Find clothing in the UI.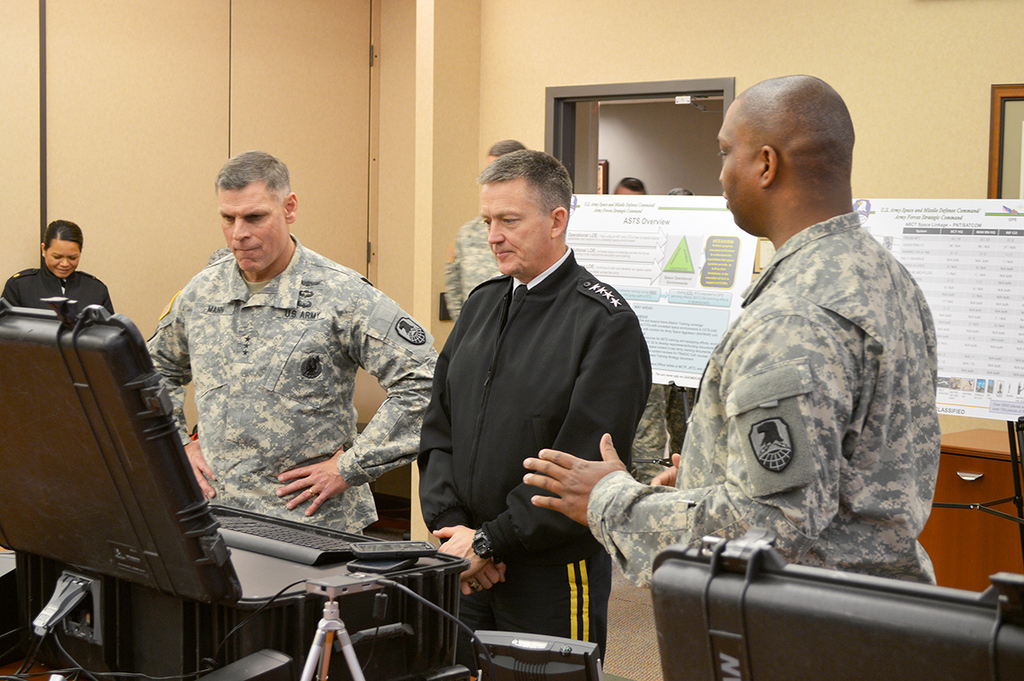
UI element at <box>419,245,655,662</box>.
